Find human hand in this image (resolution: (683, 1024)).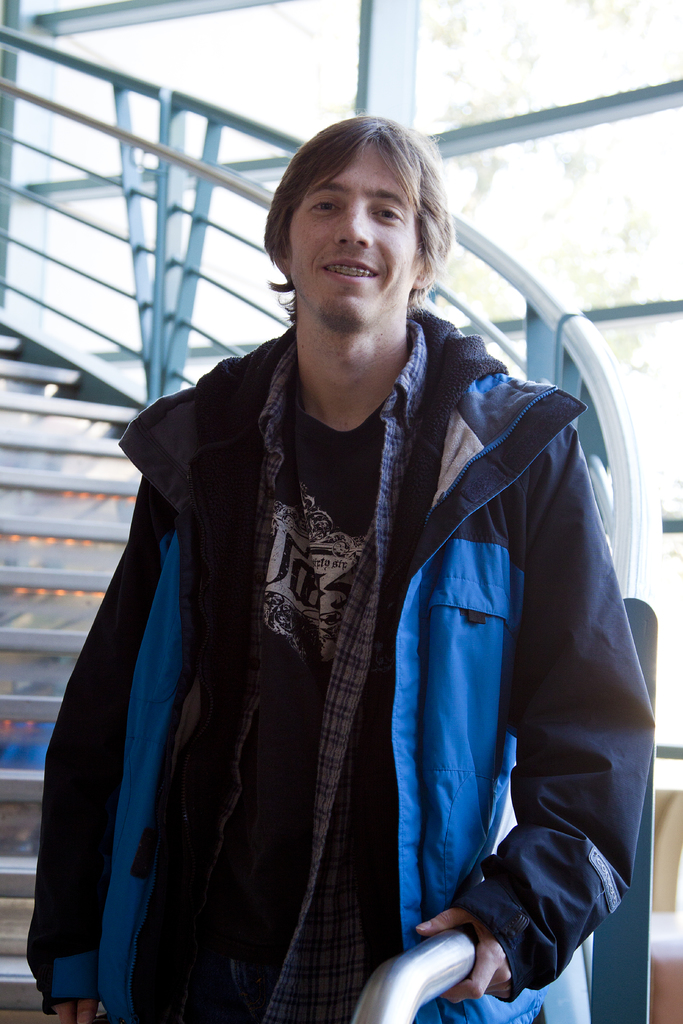
460 811 624 993.
